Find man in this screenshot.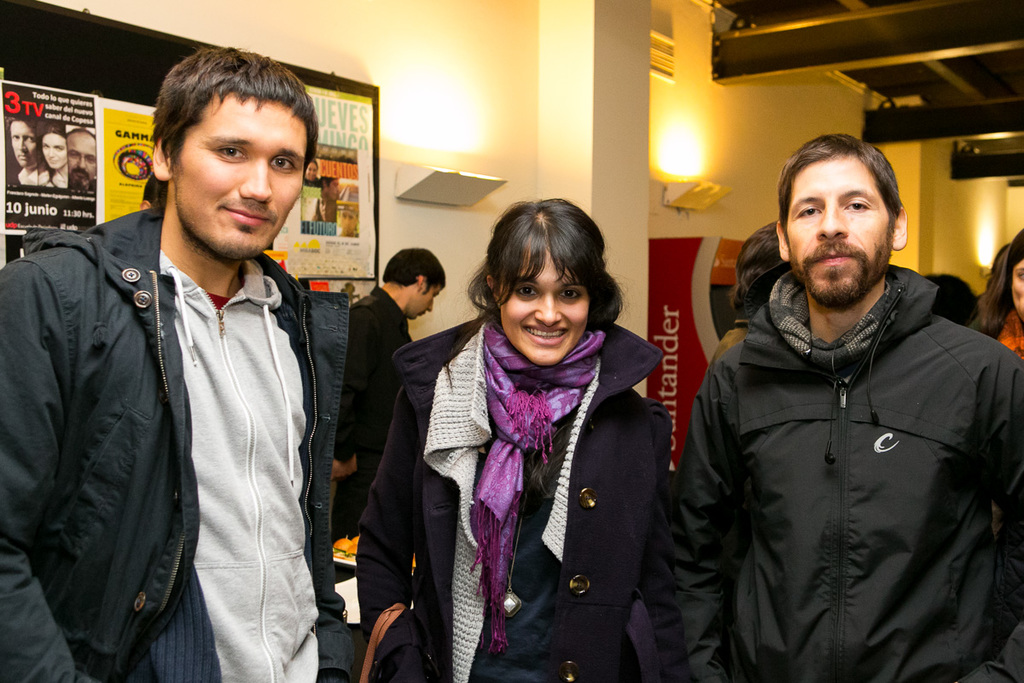
The bounding box for man is [x1=28, y1=59, x2=383, y2=674].
